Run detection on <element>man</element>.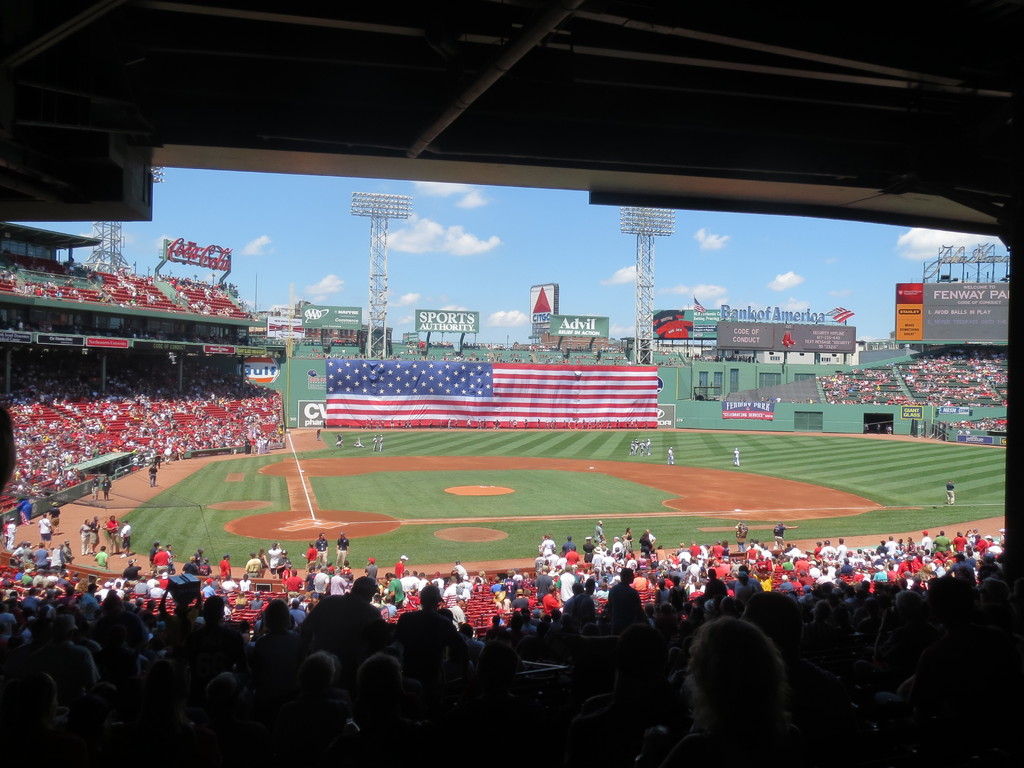
Result: 90,472,100,502.
